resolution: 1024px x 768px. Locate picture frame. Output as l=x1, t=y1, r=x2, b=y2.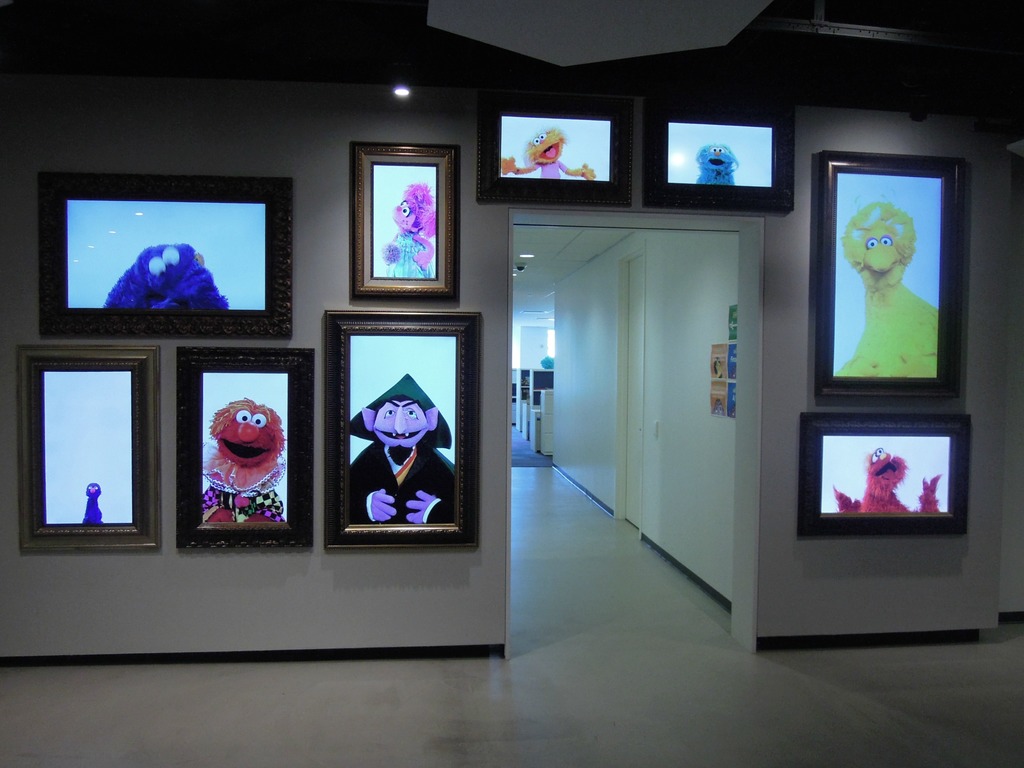
l=170, t=339, r=305, b=573.
